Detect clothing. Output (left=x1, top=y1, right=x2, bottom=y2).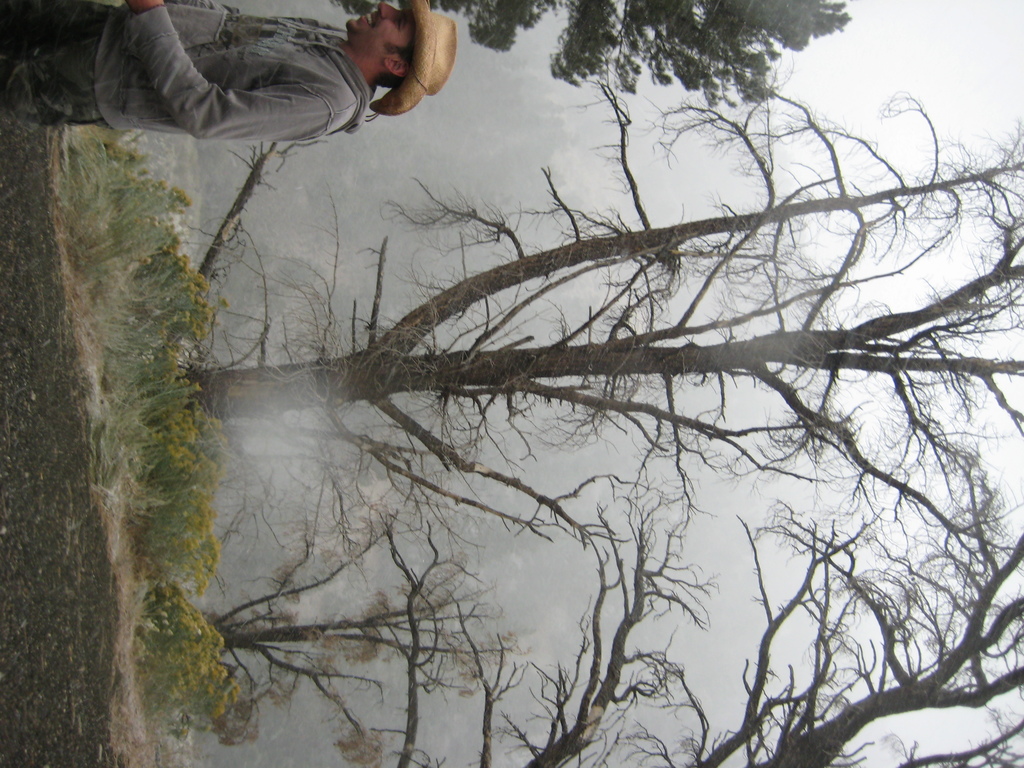
(left=54, top=1, right=415, bottom=157).
